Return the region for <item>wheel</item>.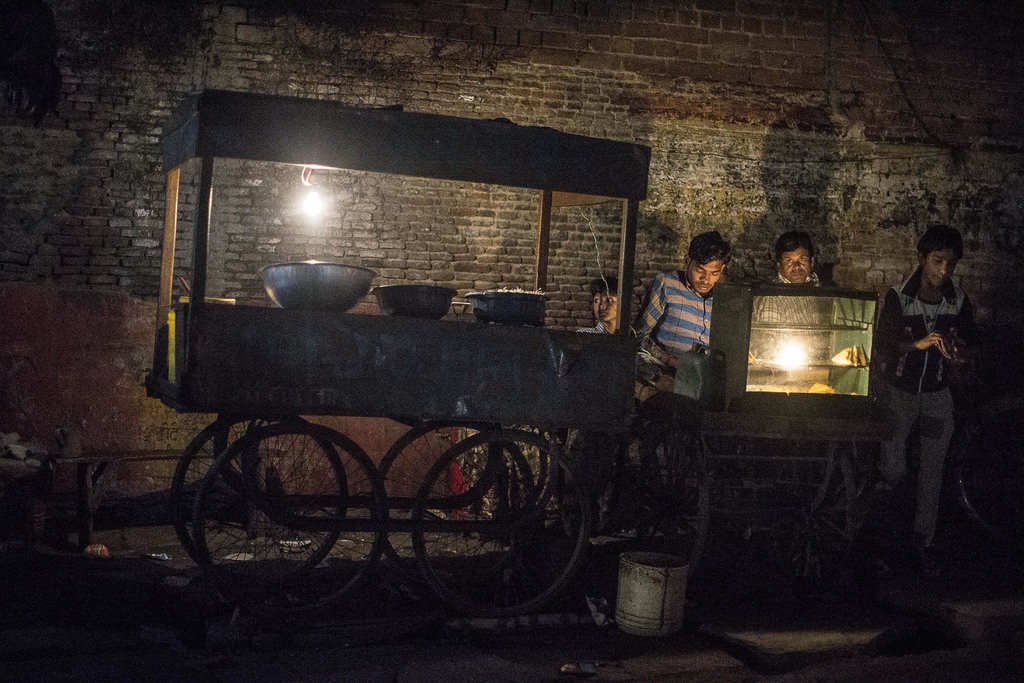
[636,425,709,579].
